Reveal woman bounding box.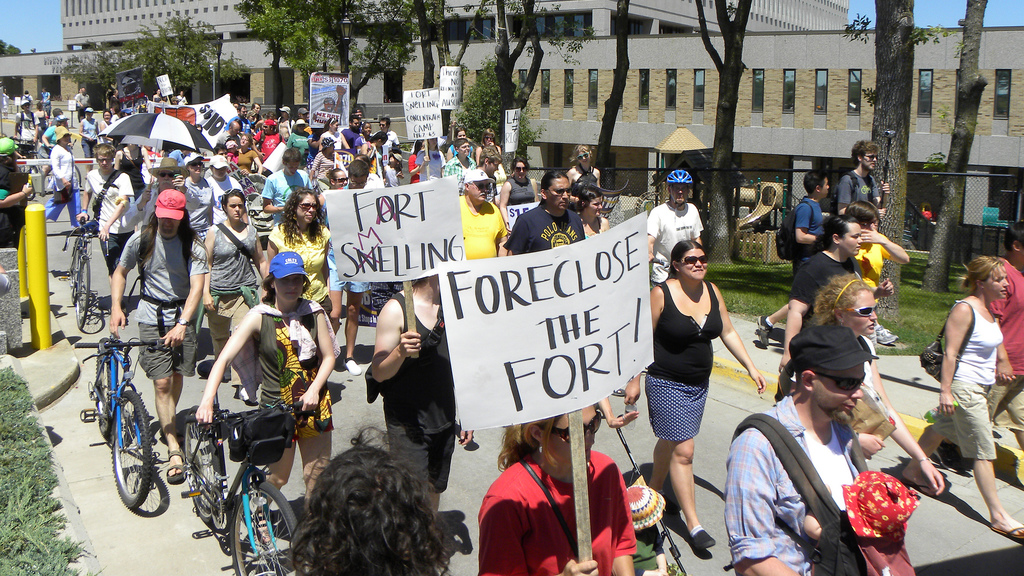
Revealed: l=317, t=118, r=349, b=147.
